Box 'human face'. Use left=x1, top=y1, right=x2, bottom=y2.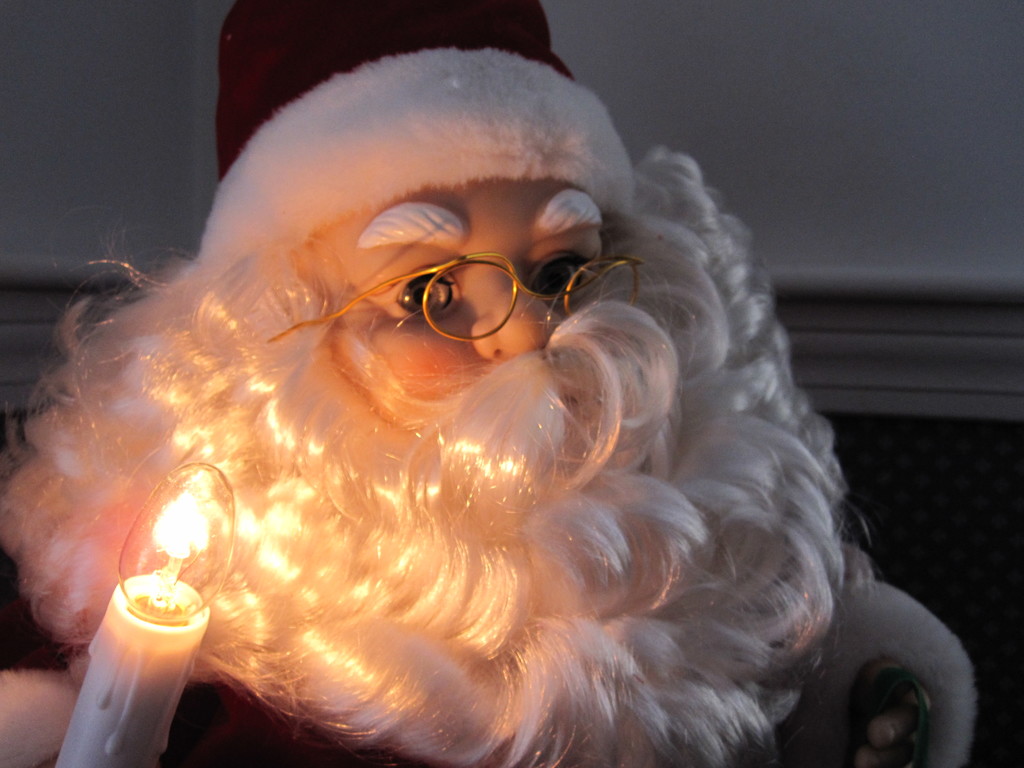
left=296, top=177, right=612, bottom=400.
